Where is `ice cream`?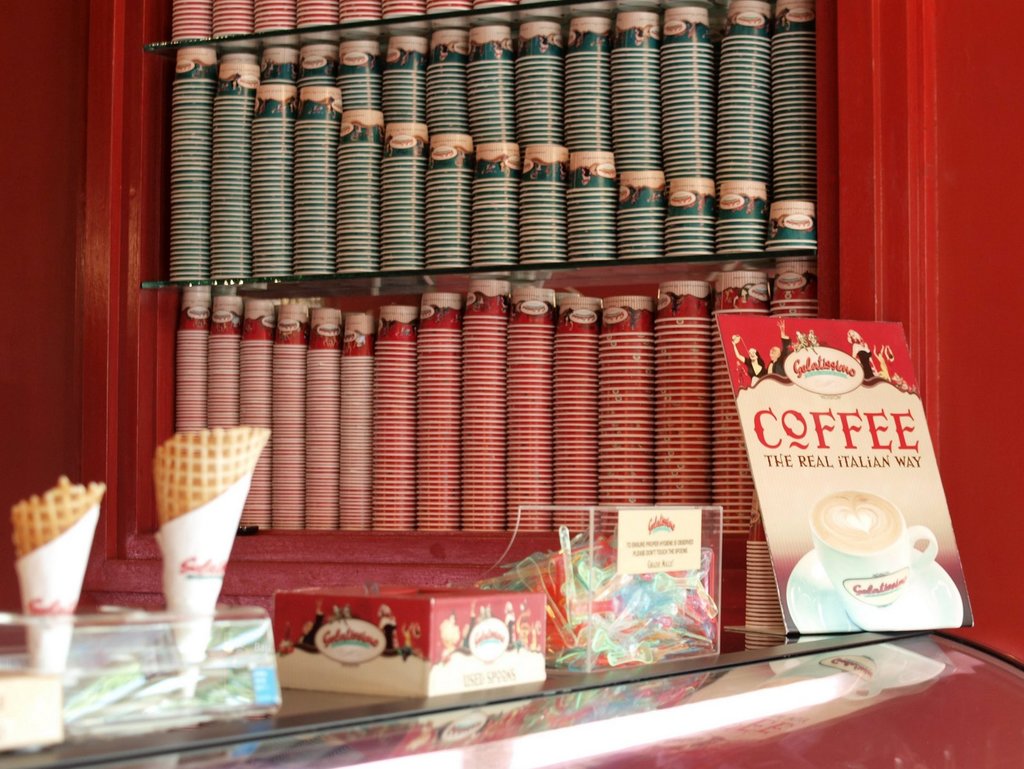
[3,462,104,651].
